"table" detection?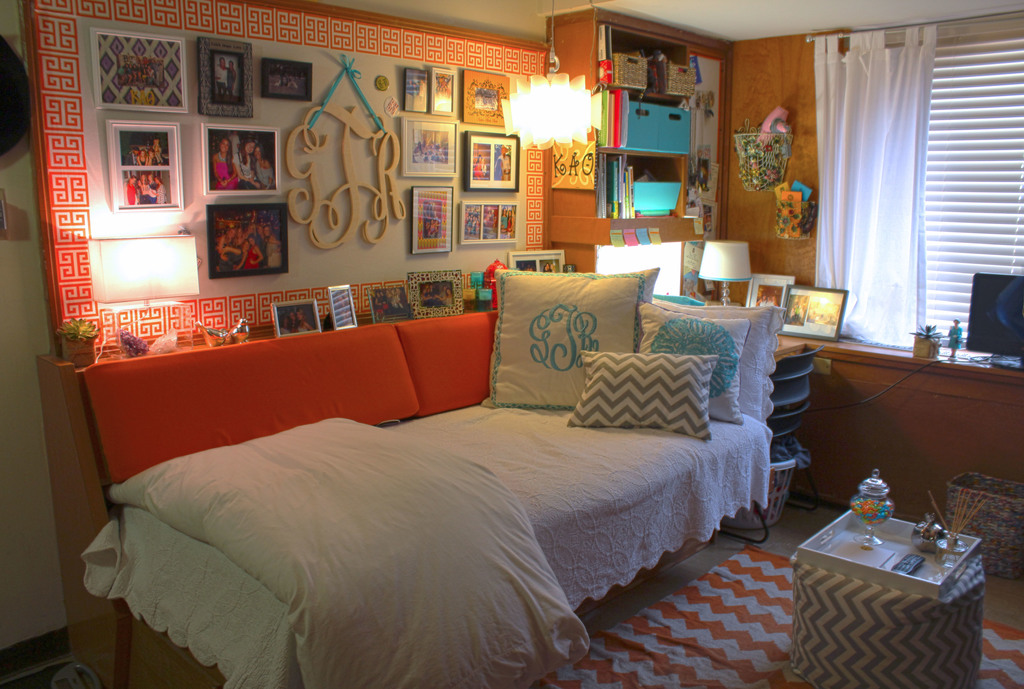
region(787, 507, 985, 688)
